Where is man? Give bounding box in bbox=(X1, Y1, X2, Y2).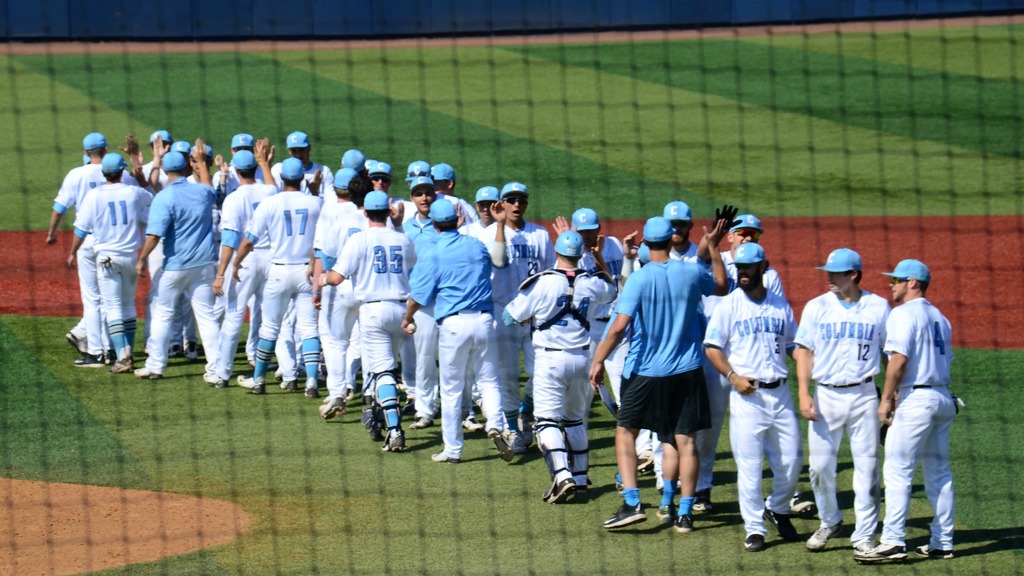
bbox=(709, 241, 806, 554).
